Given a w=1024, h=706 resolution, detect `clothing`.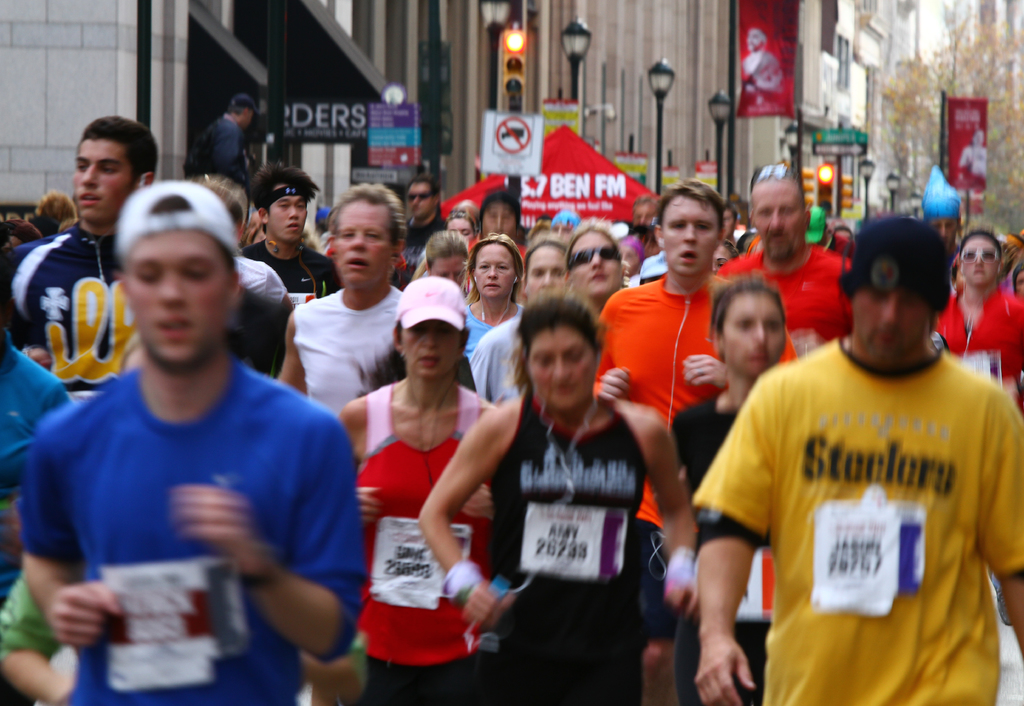
243,241,343,301.
